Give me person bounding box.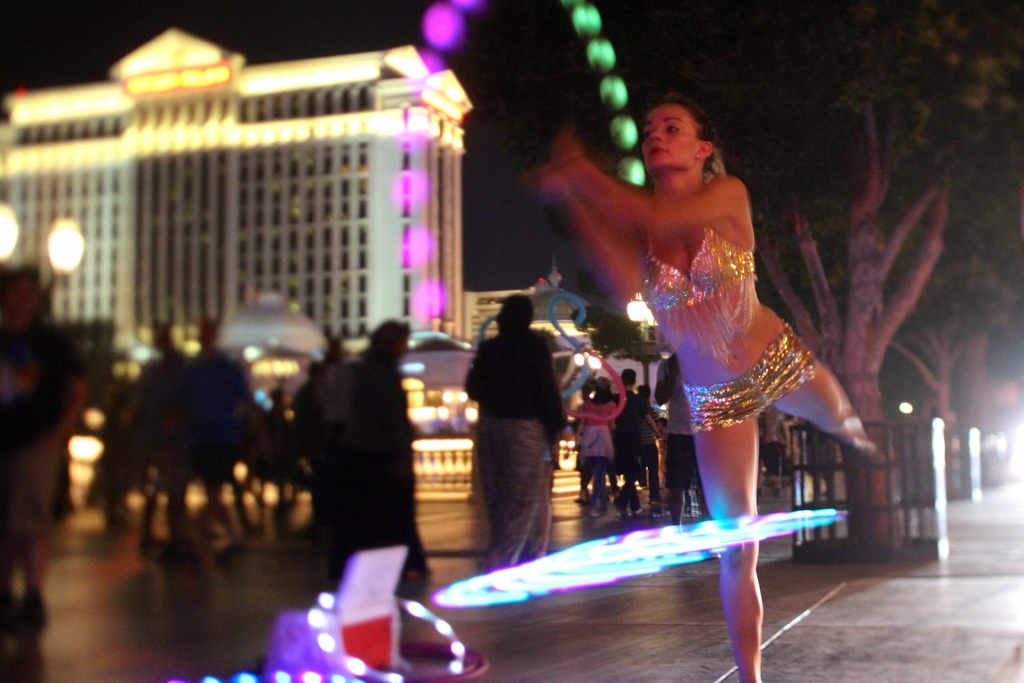
[left=531, top=92, right=879, bottom=682].
